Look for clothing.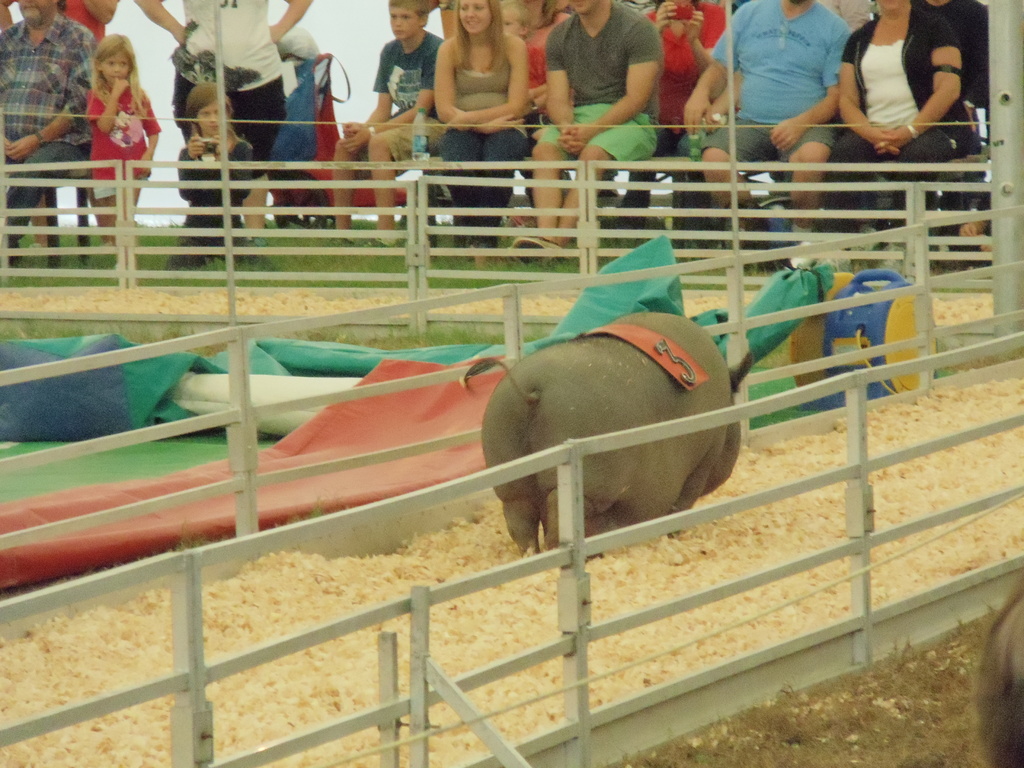
Found: (x1=697, y1=0, x2=858, y2=178).
